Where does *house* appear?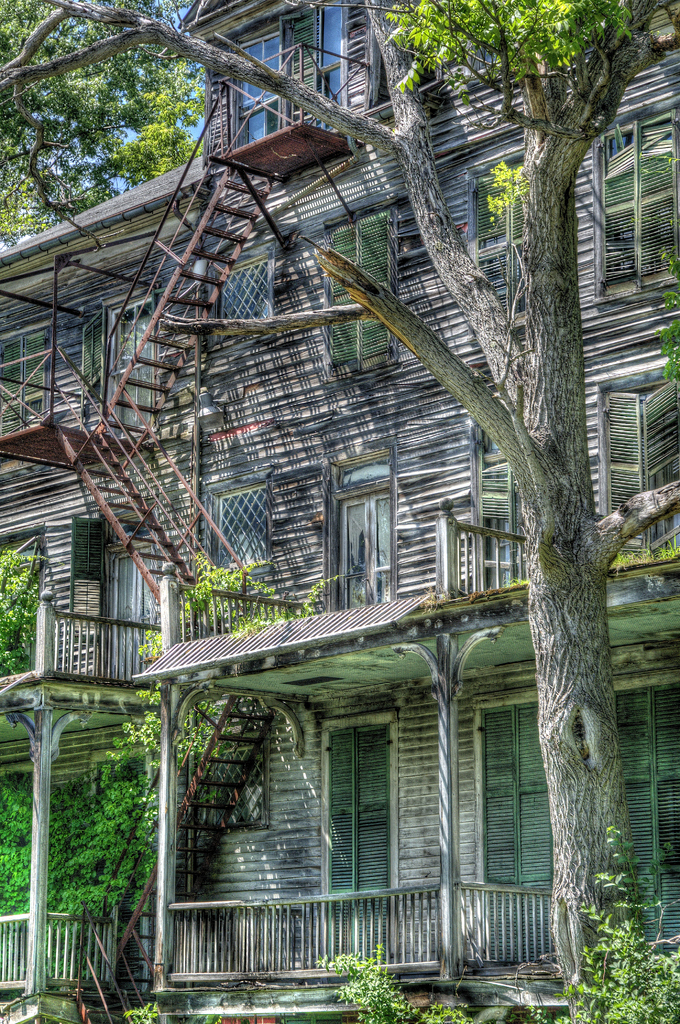
Appears at rect(0, 147, 203, 1023).
